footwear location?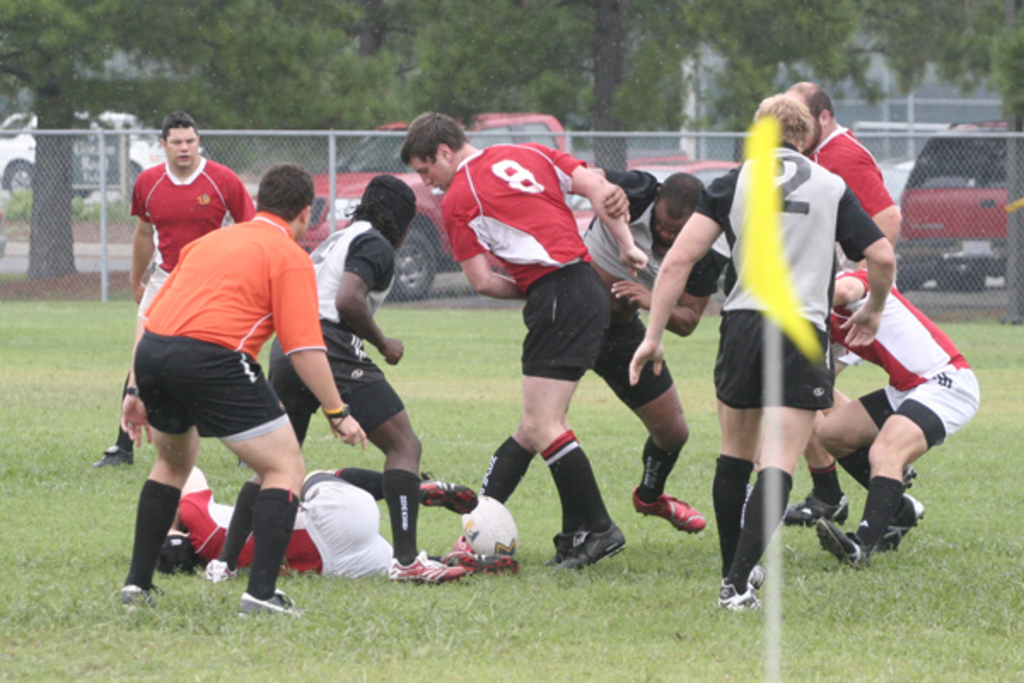
<bbox>869, 493, 923, 553</bbox>
